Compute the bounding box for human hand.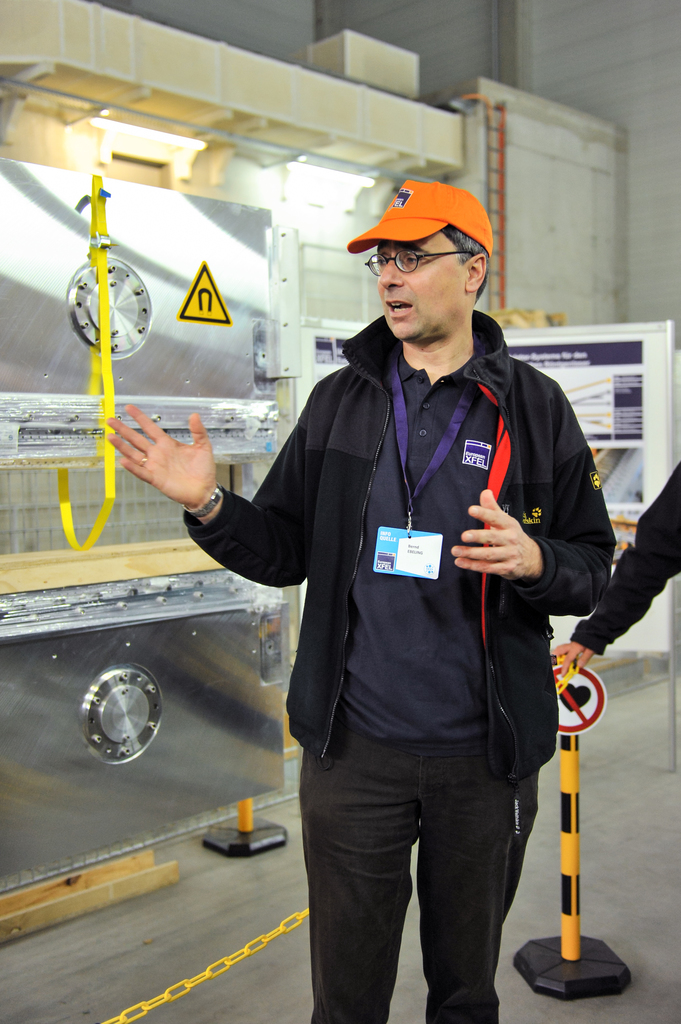
452/488/533/583.
